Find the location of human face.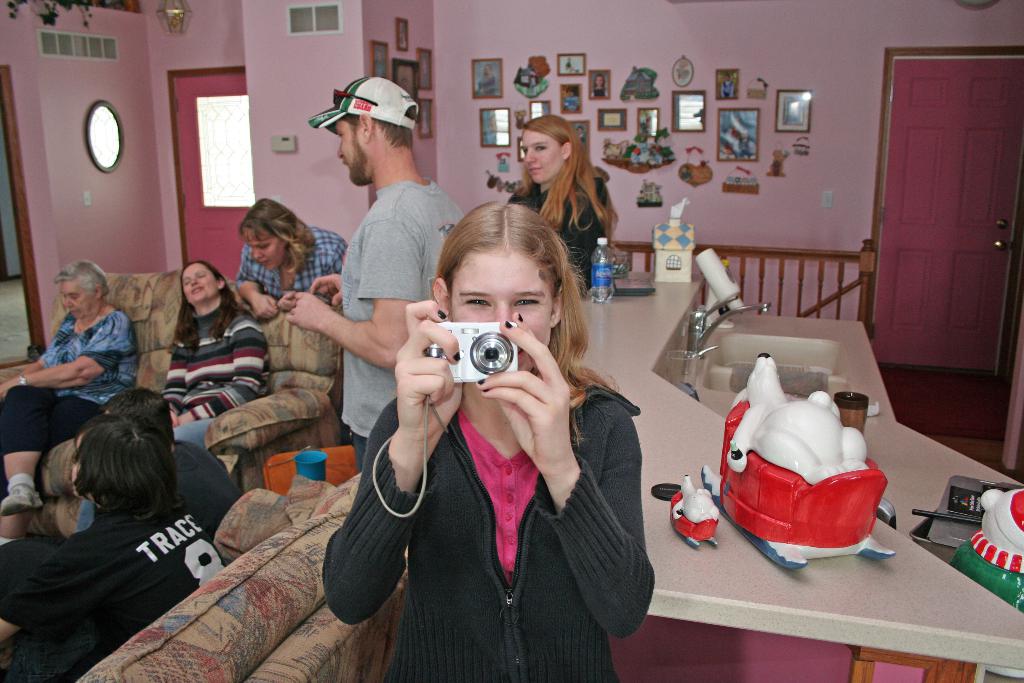
Location: {"left": 252, "top": 236, "right": 290, "bottom": 270}.
